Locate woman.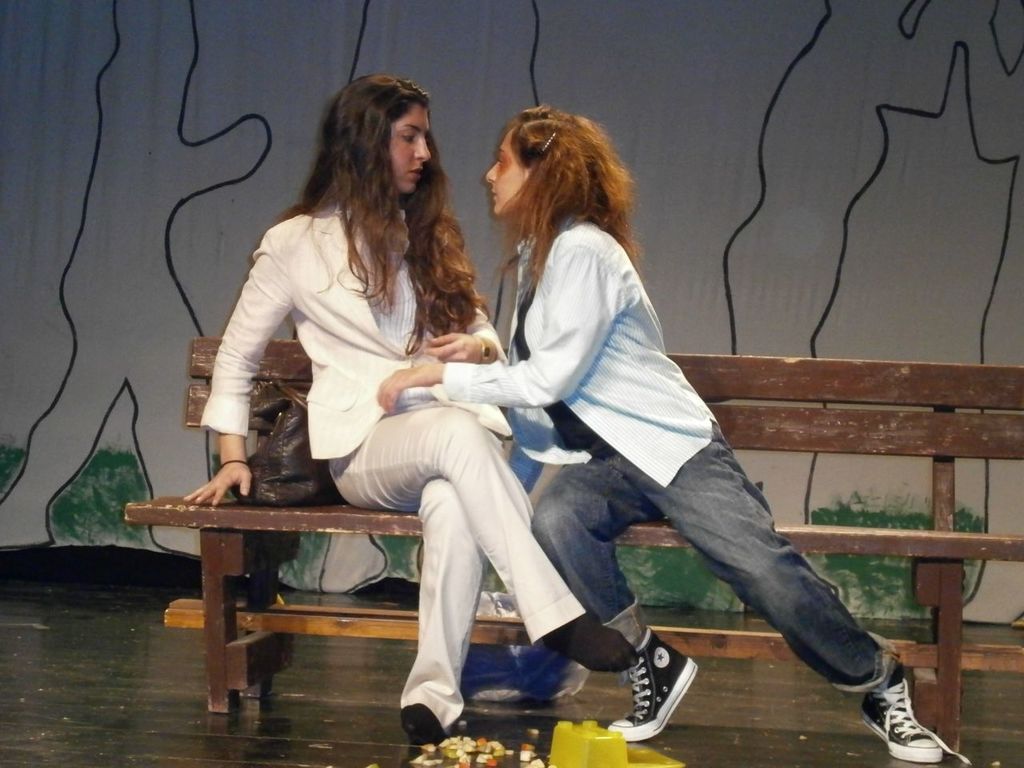
Bounding box: x1=371 y1=102 x2=971 y2=766.
